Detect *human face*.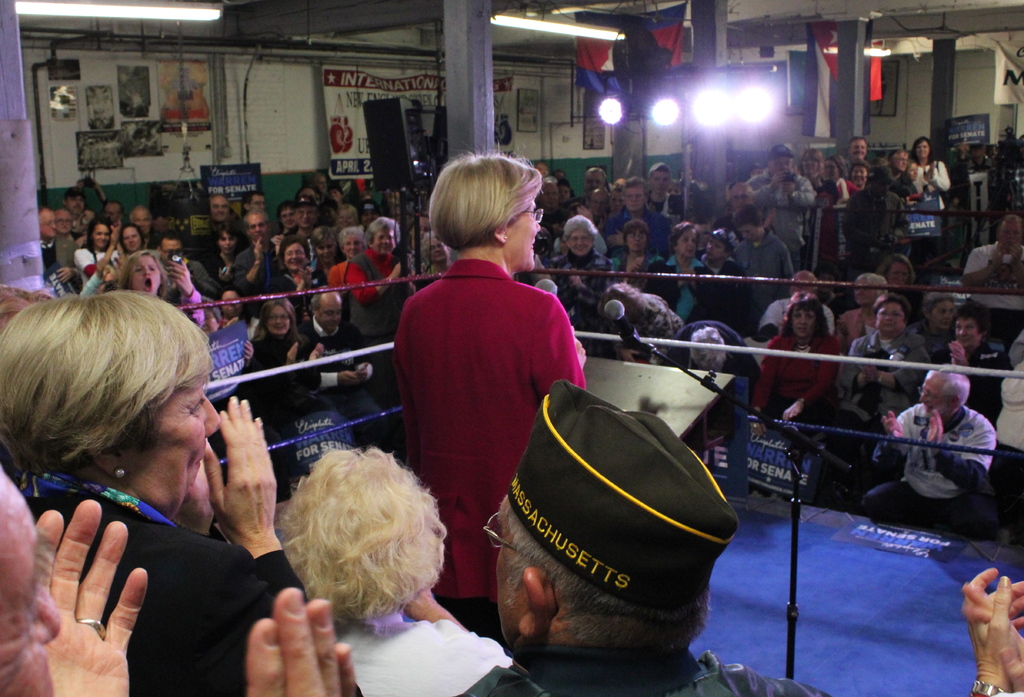
Detected at (left=0, top=475, right=63, bottom=696).
